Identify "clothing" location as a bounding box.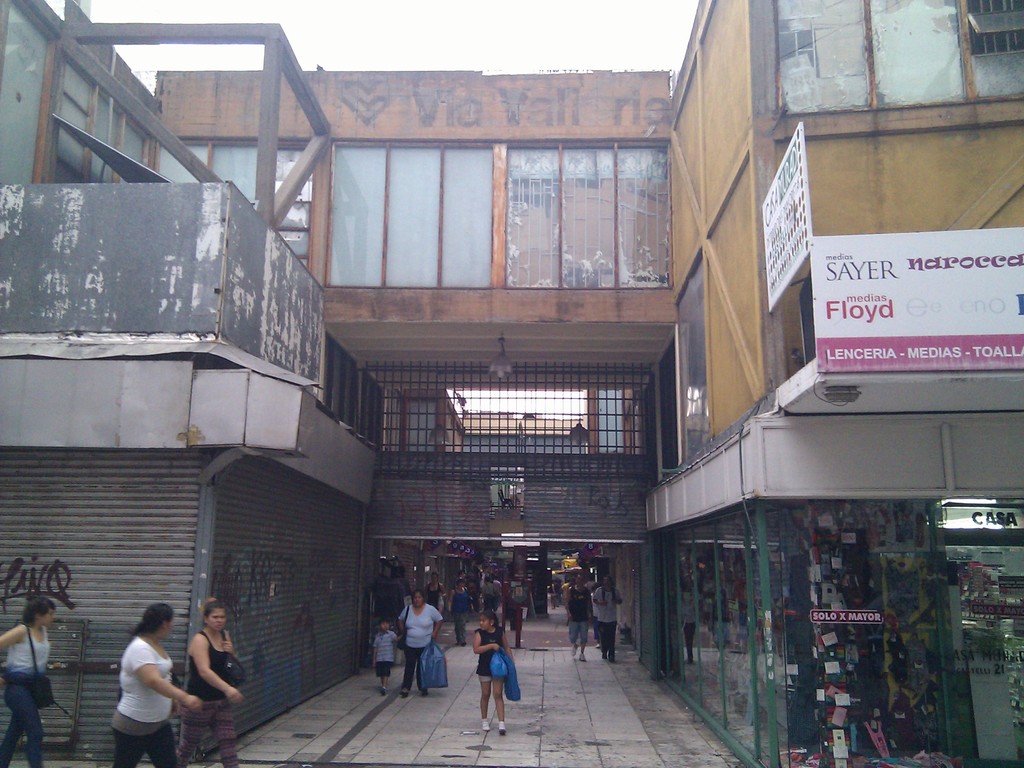
locate(399, 600, 440, 691).
